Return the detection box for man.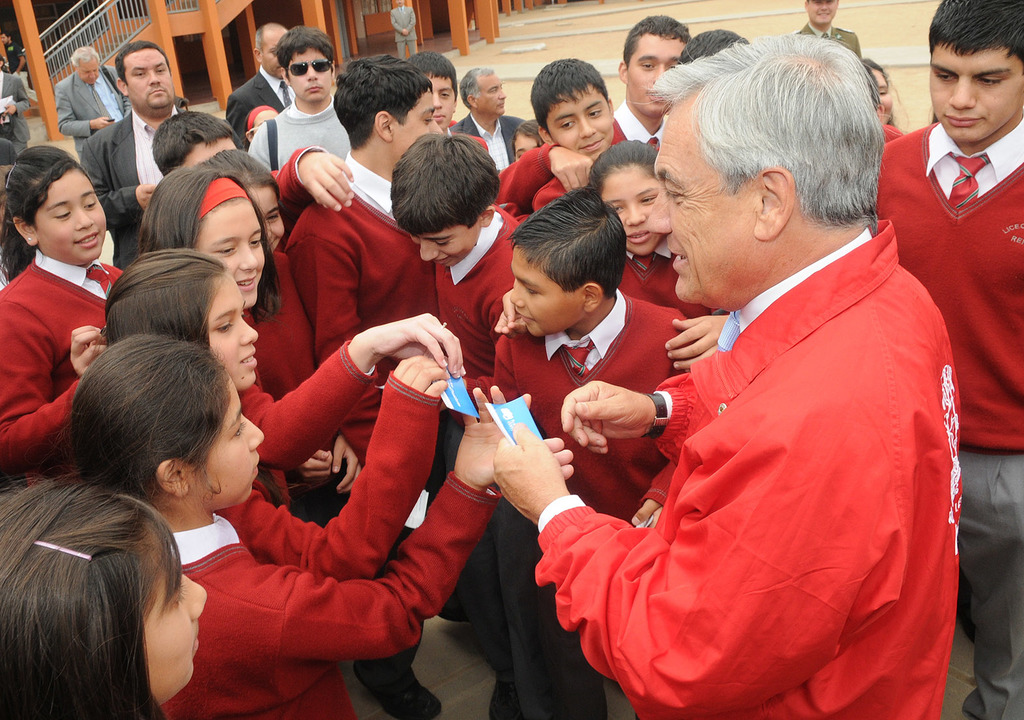
bbox=[246, 29, 366, 168].
